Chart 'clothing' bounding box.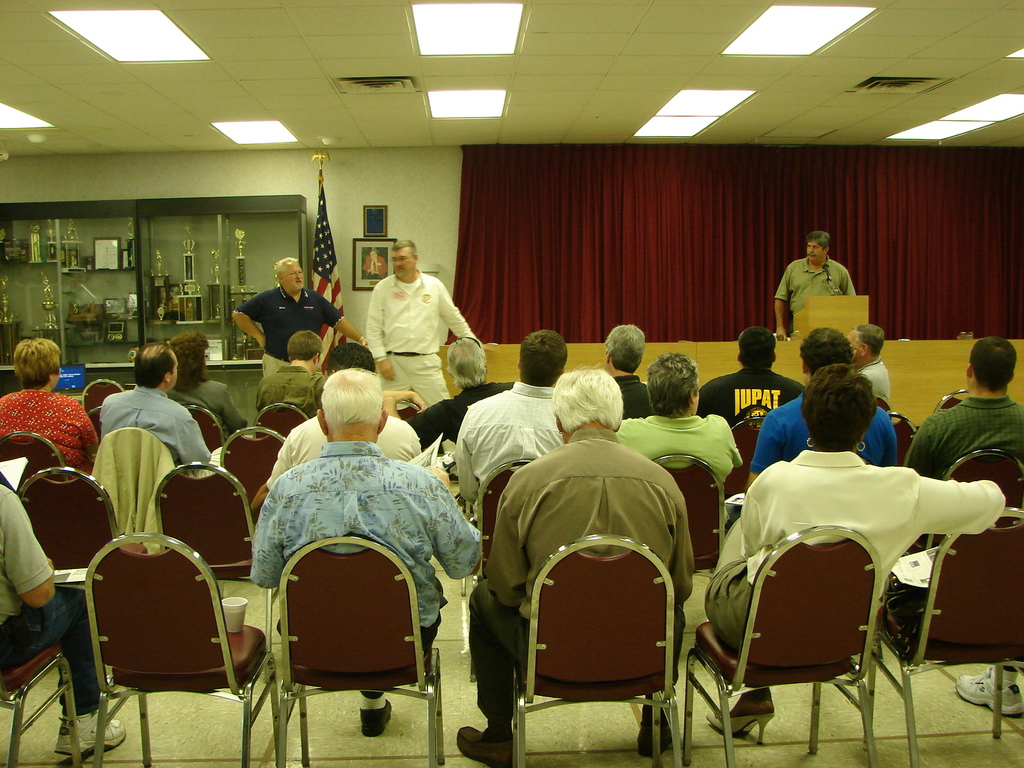
Charted: l=721, t=385, r=897, b=533.
